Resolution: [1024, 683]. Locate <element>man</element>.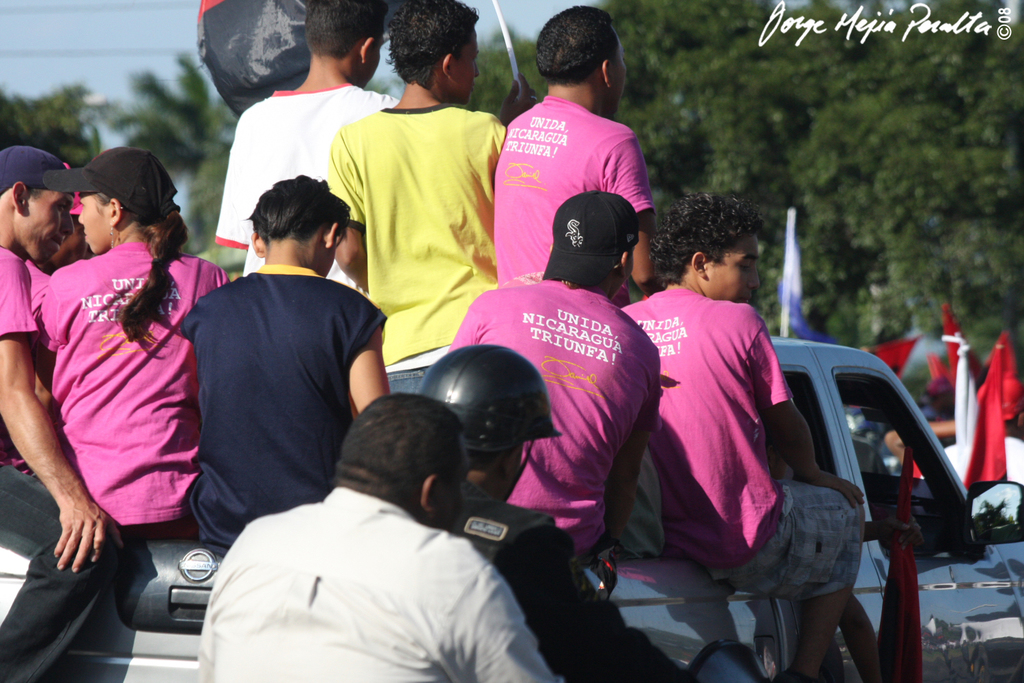
209 0 395 294.
